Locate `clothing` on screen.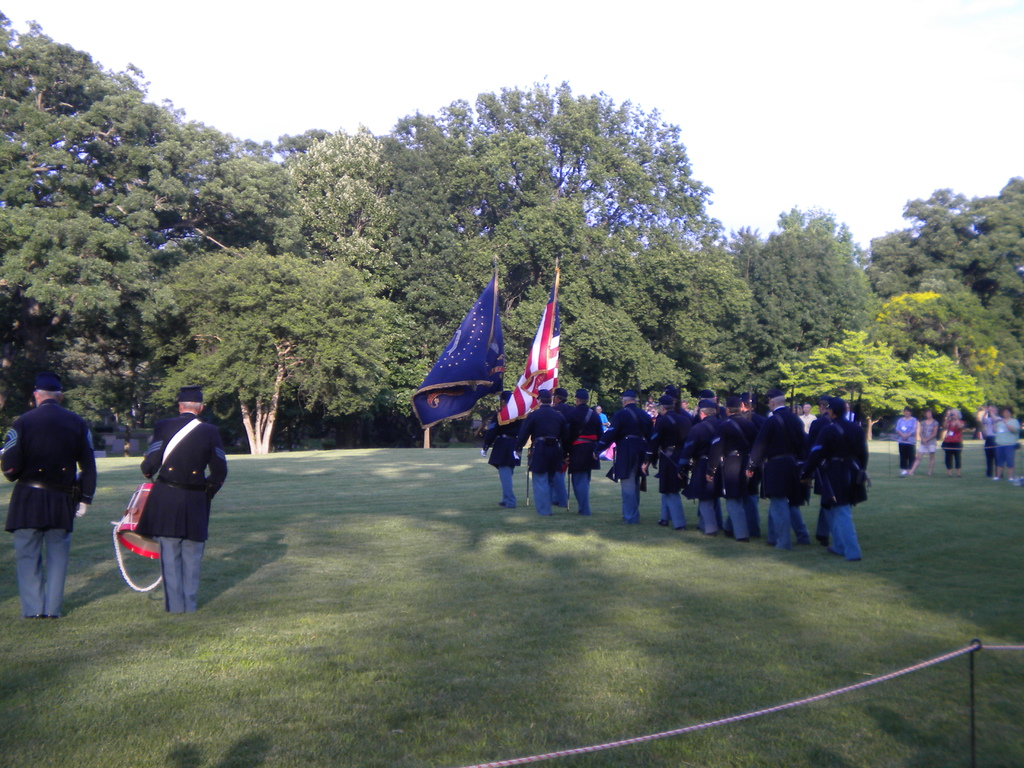
On screen at <region>570, 404, 603, 465</region>.
